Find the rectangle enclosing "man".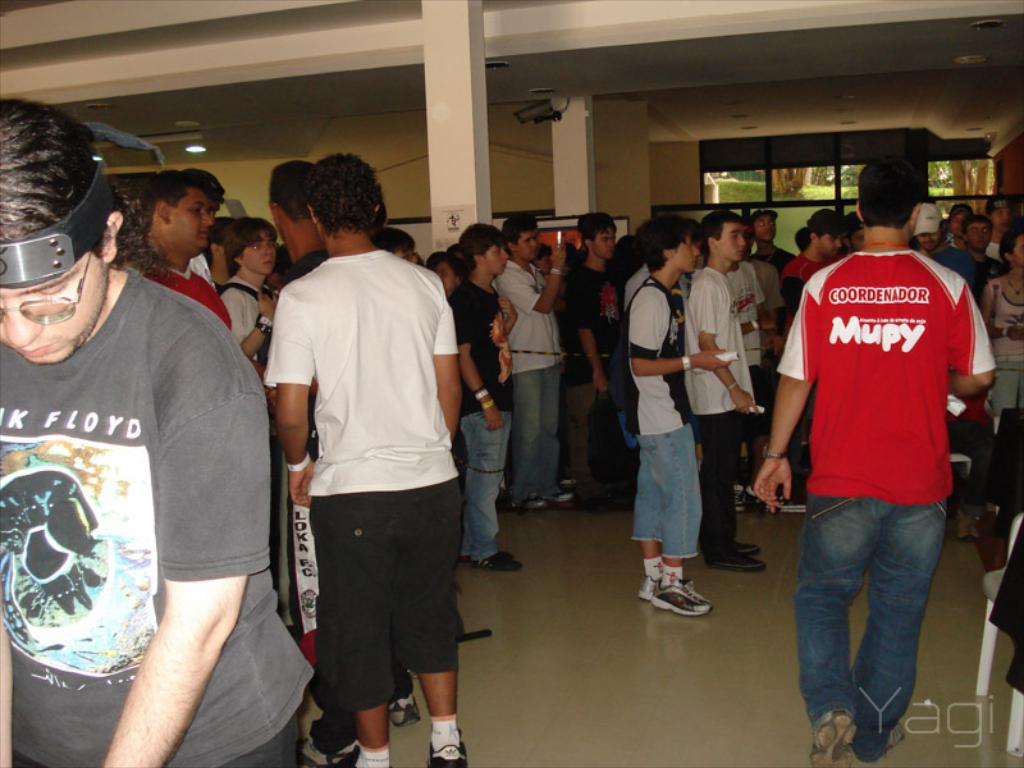
[562, 210, 594, 279].
